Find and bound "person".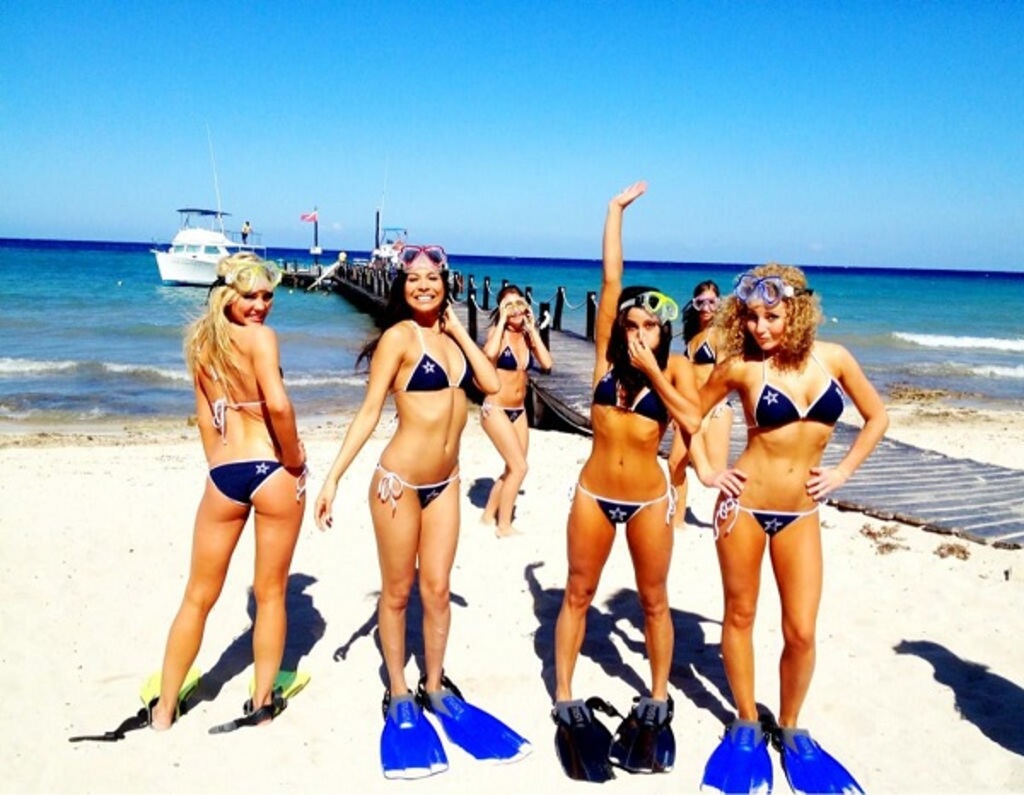
Bound: 550 179 700 781.
